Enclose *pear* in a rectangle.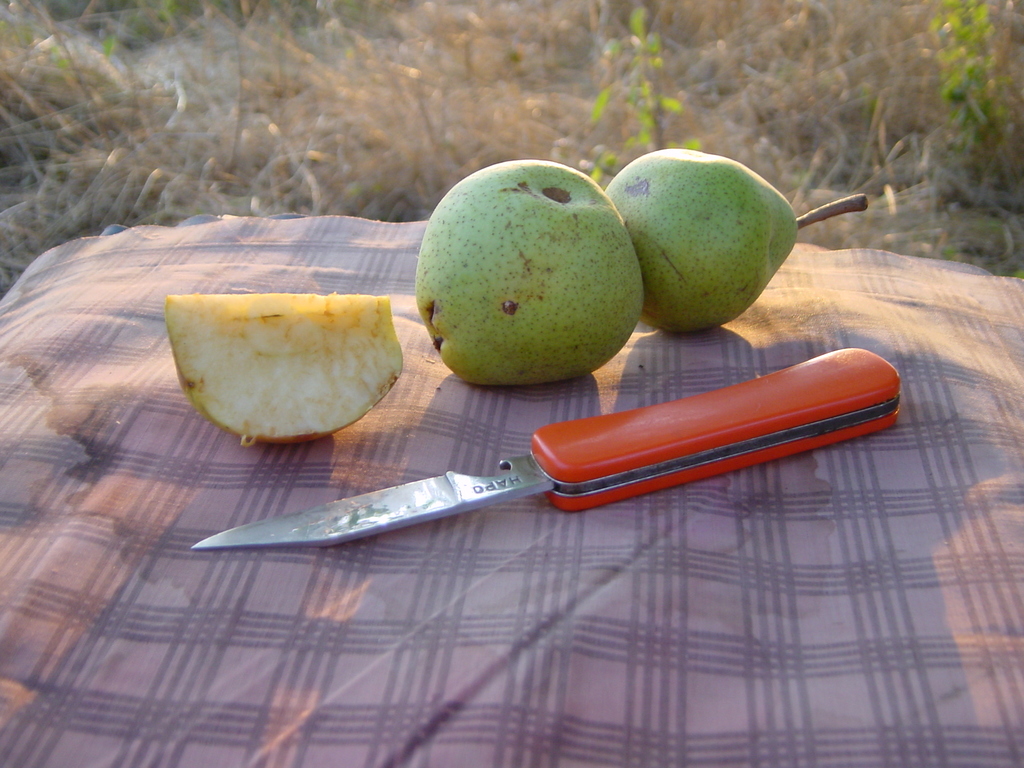
(x1=168, y1=297, x2=408, y2=447).
